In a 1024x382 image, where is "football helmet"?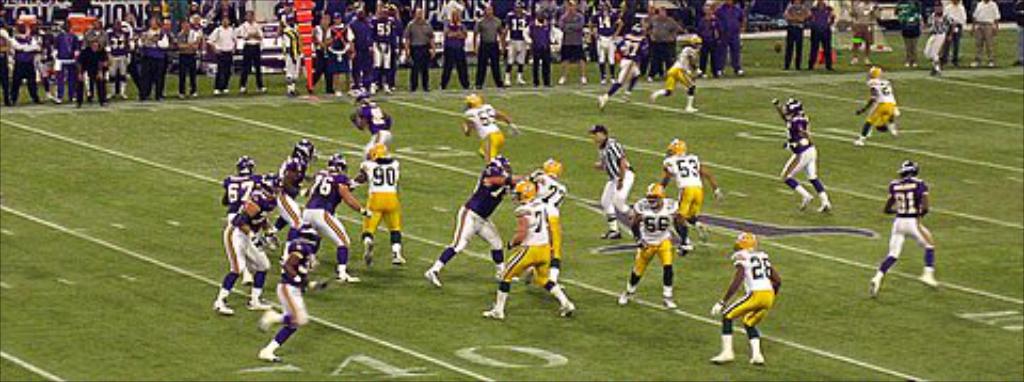
(363, 143, 388, 160).
